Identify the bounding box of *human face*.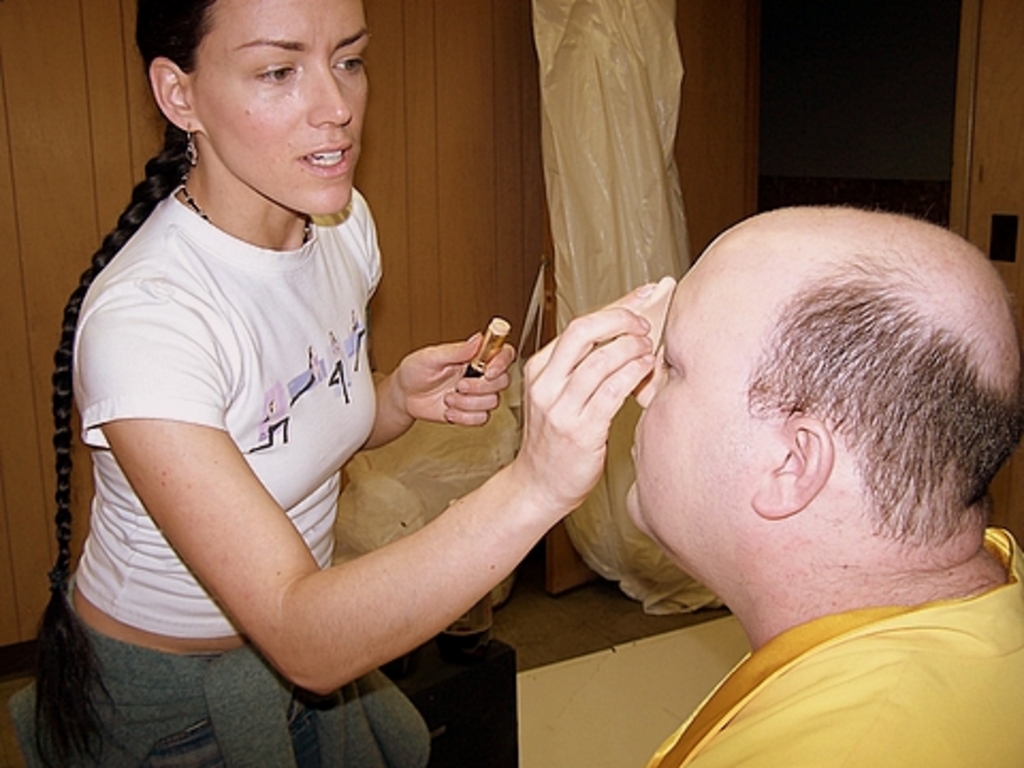
bbox=[629, 243, 783, 546].
